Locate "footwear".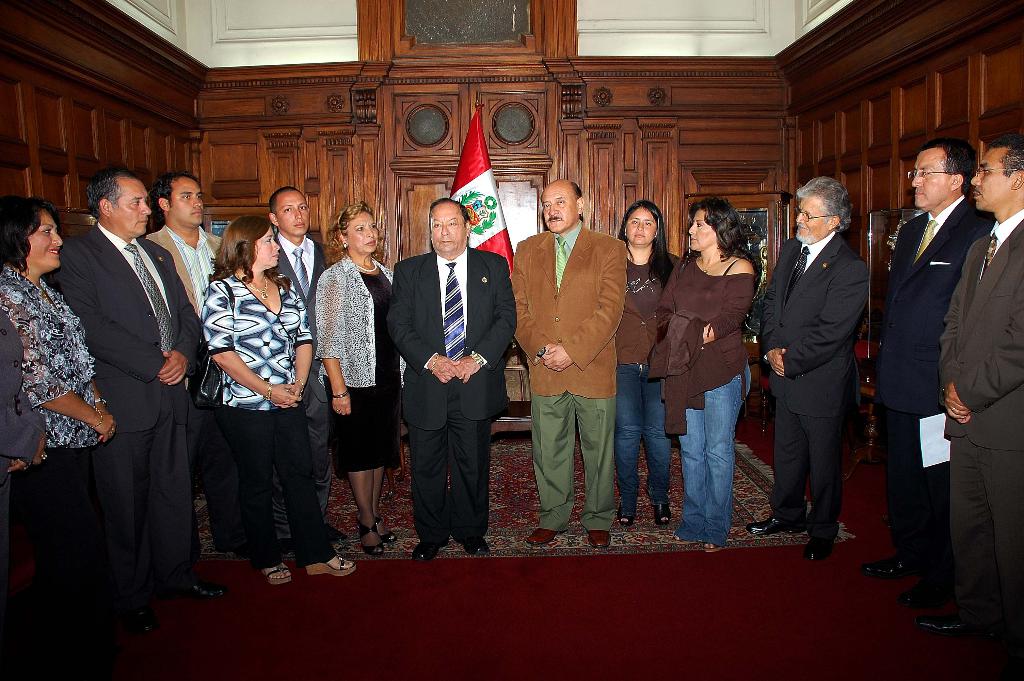
Bounding box: Rect(411, 536, 449, 559).
